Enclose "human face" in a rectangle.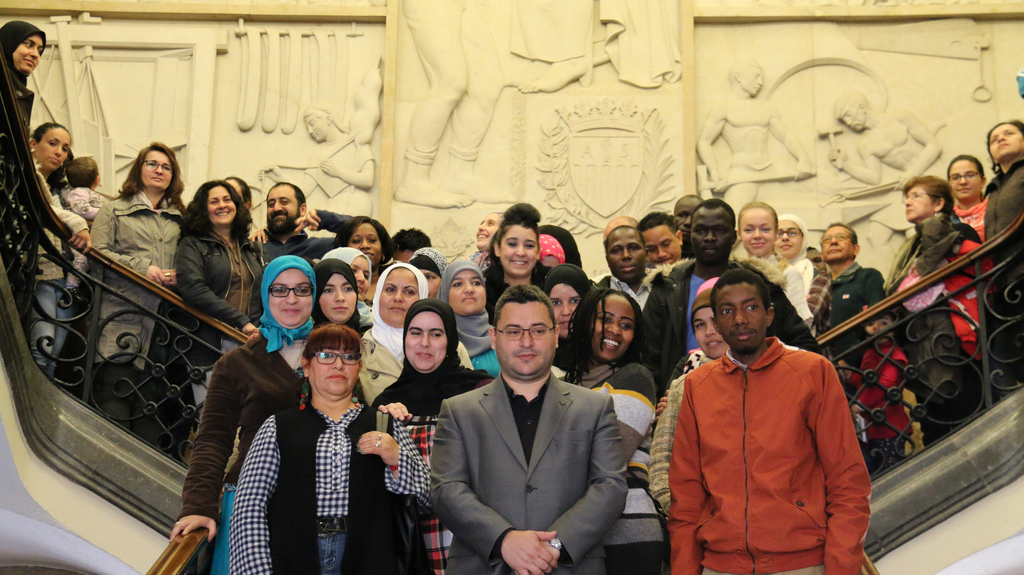
x1=691, y1=305, x2=726, y2=361.
